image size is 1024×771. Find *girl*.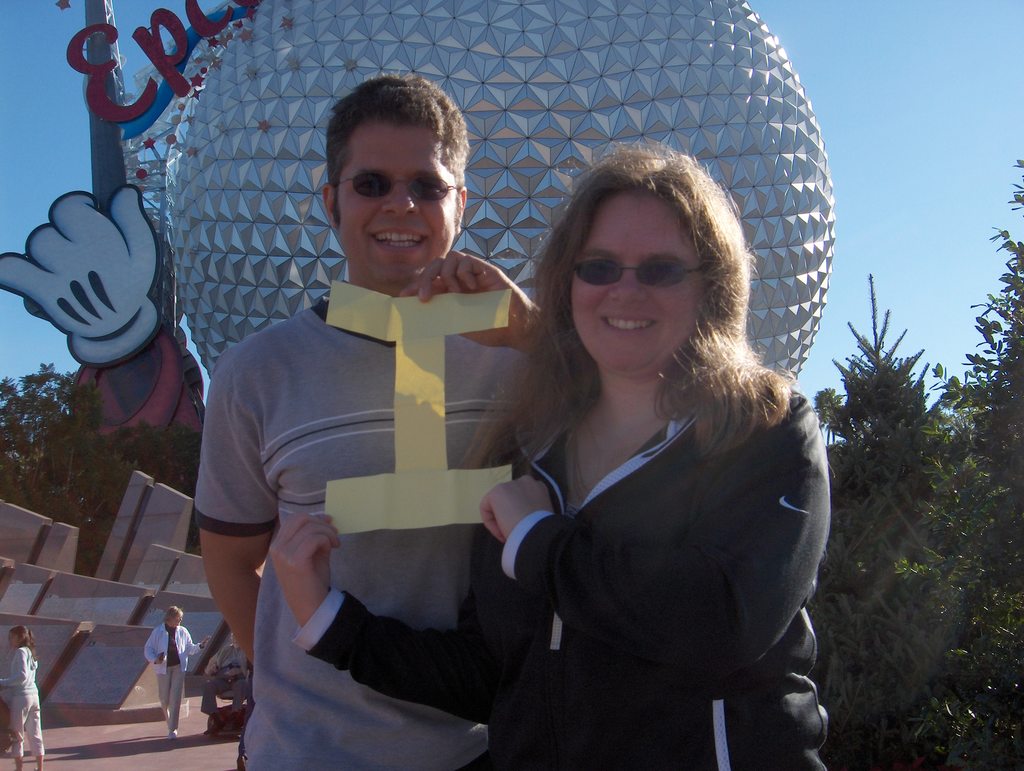
[0, 624, 45, 770].
